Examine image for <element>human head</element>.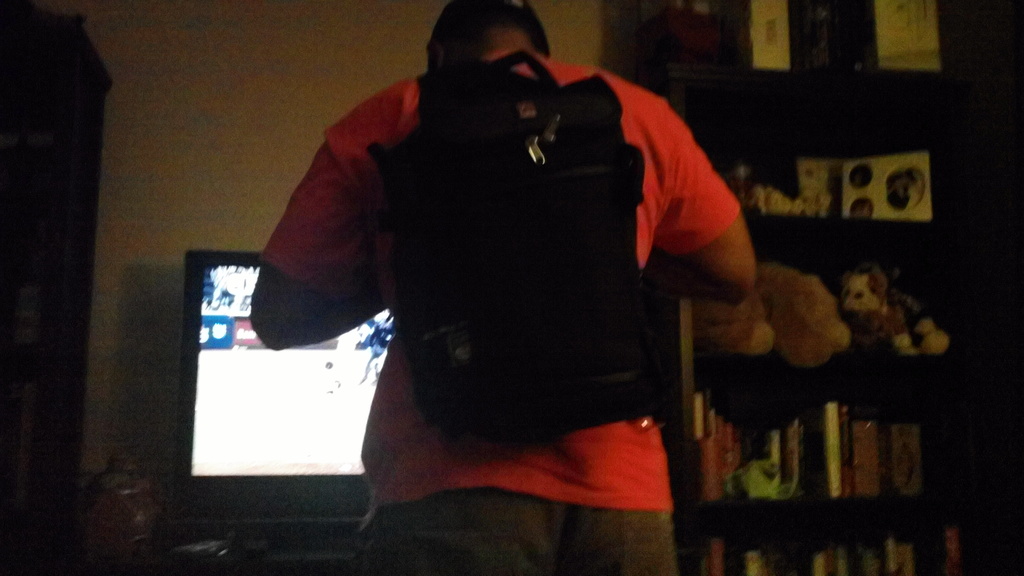
Examination result: BBox(429, 0, 548, 56).
